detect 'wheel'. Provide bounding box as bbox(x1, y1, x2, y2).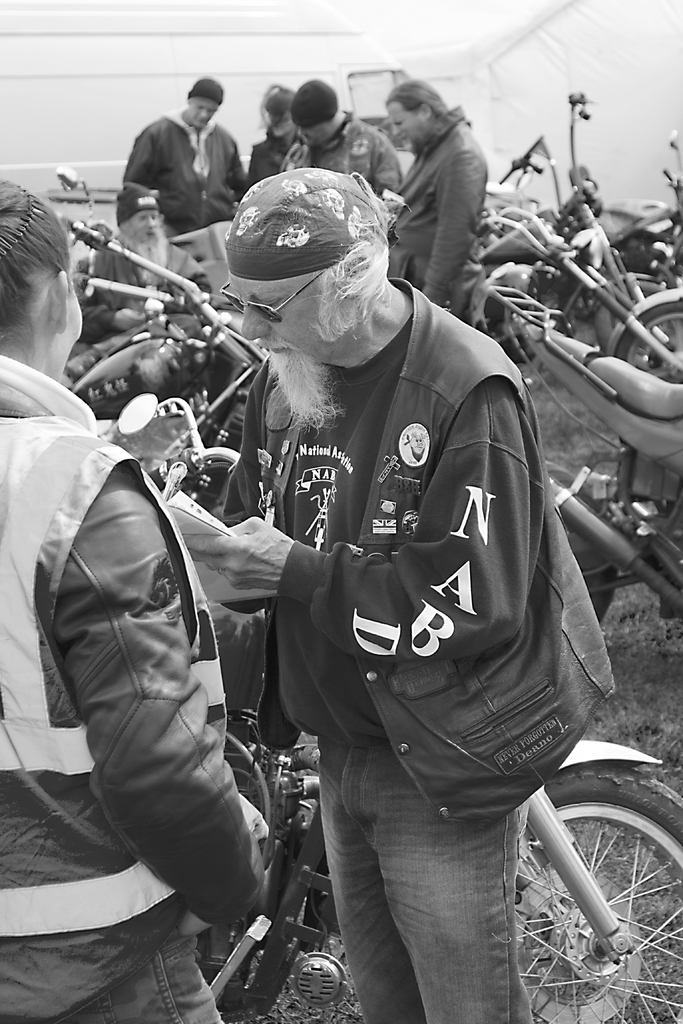
bbox(617, 297, 682, 362).
